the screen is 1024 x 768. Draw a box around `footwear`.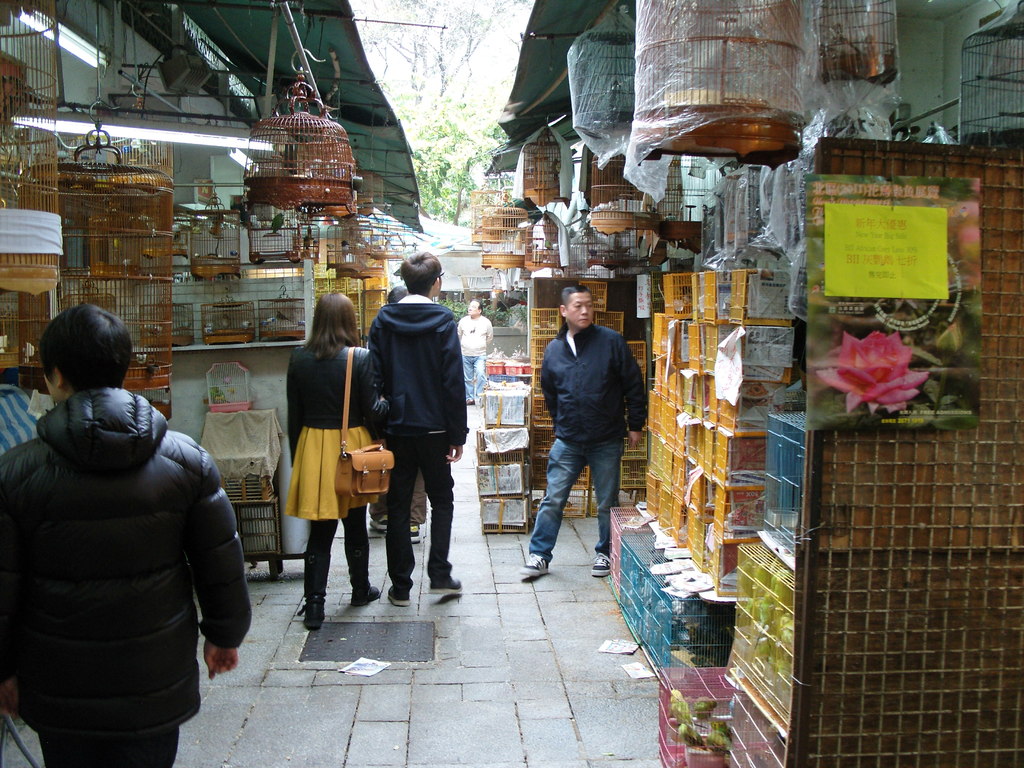
pyautogui.locateOnScreen(355, 585, 383, 607).
